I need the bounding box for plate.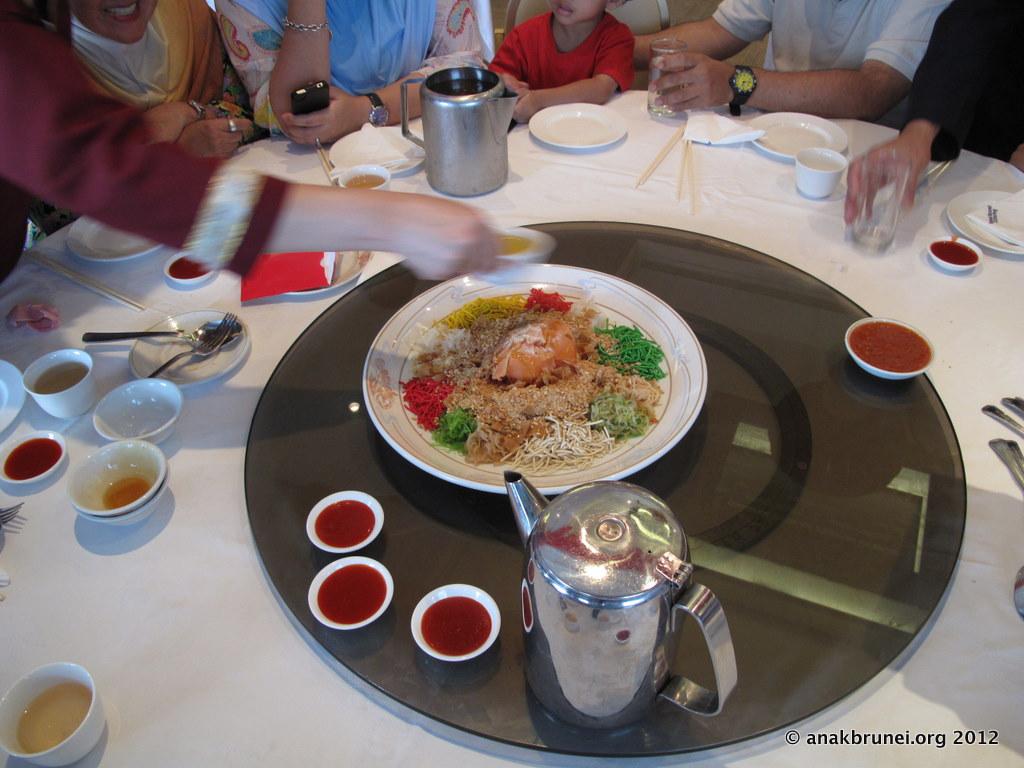
Here it is: {"left": 66, "top": 213, "right": 170, "bottom": 260}.
